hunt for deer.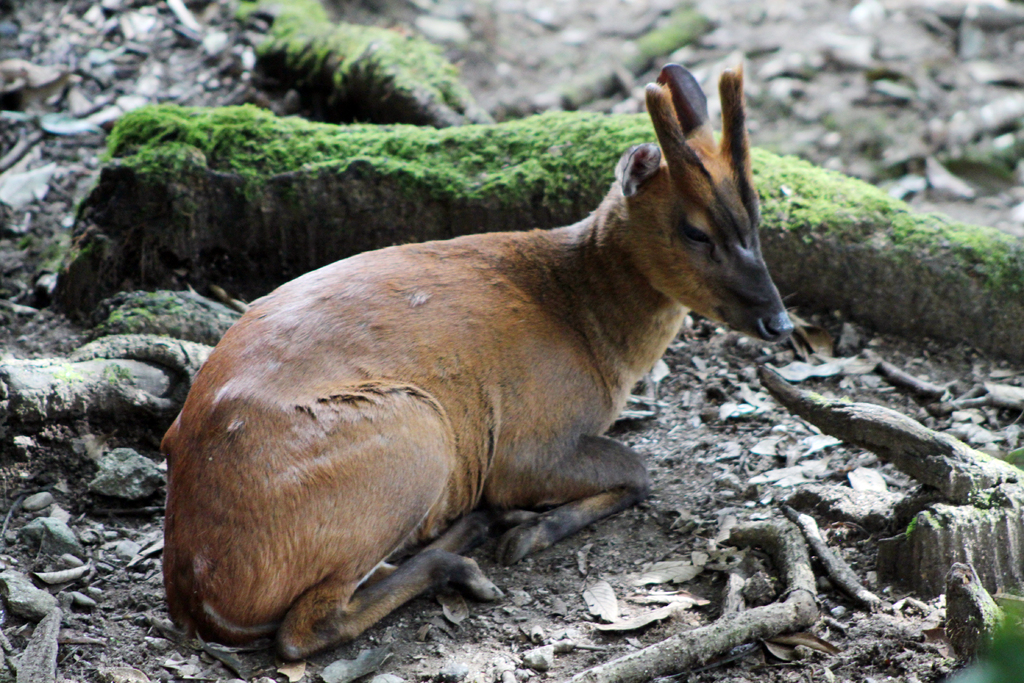
Hunted down at {"left": 152, "top": 59, "right": 799, "bottom": 648}.
